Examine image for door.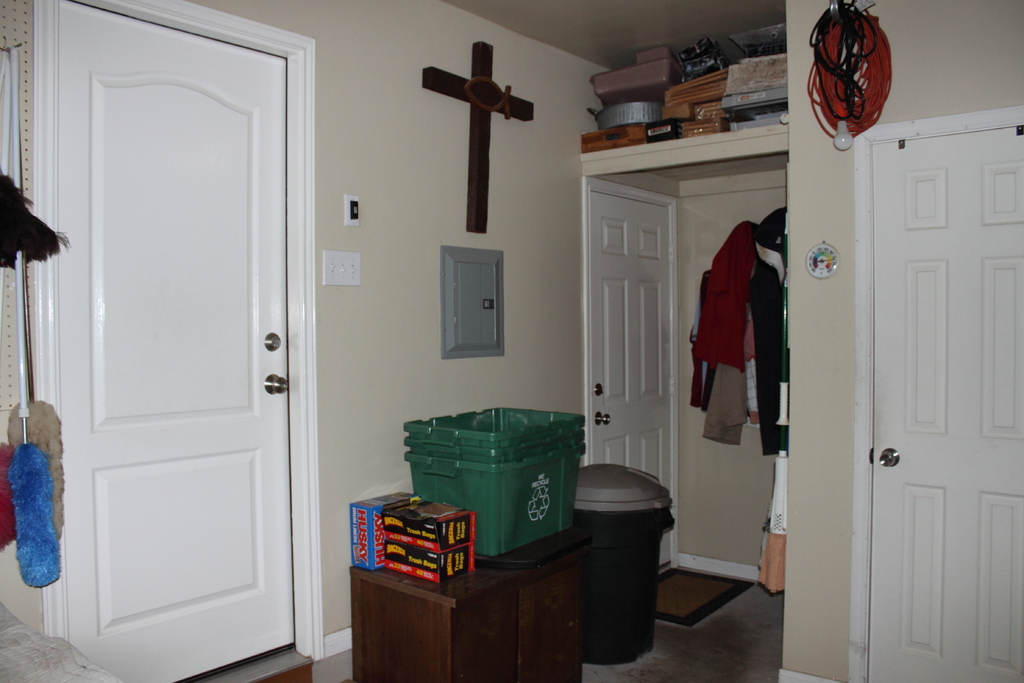
Examination result: 590:192:674:573.
